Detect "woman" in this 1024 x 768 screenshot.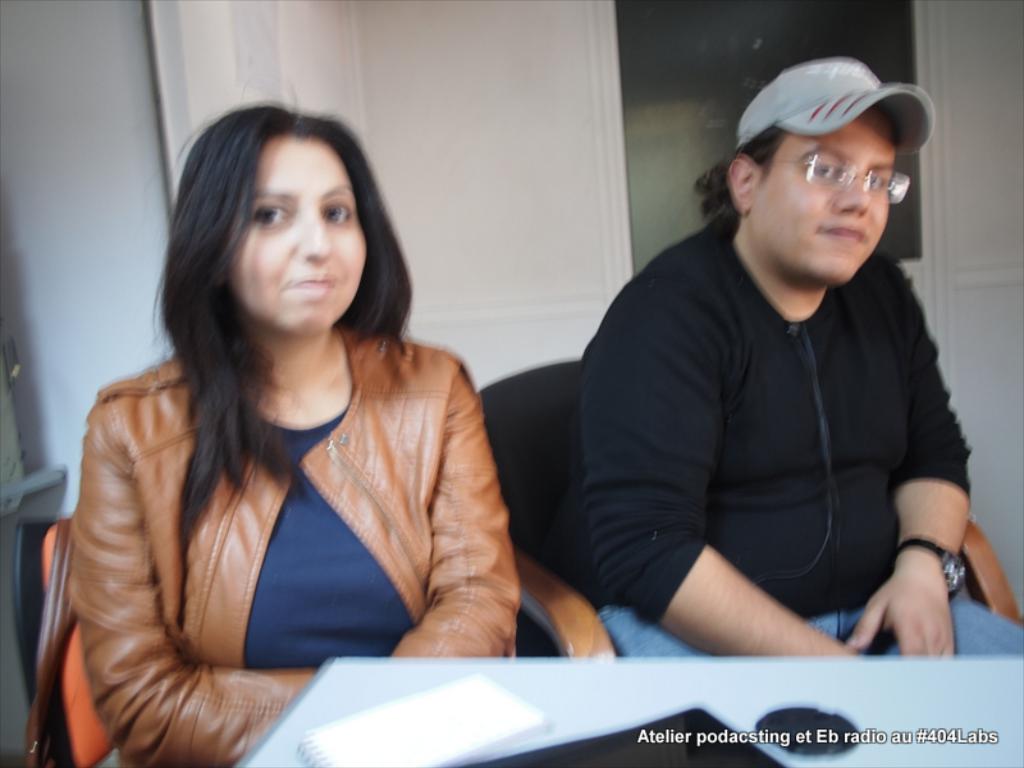
Detection: rect(45, 86, 549, 719).
